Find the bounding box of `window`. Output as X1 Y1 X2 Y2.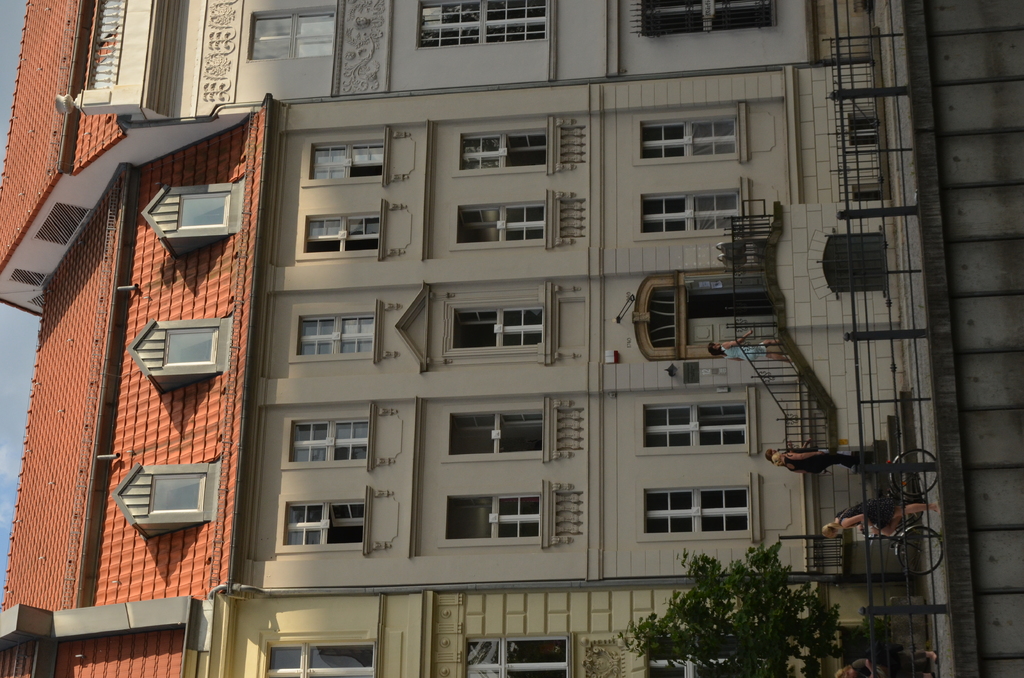
455 127 547 172.
